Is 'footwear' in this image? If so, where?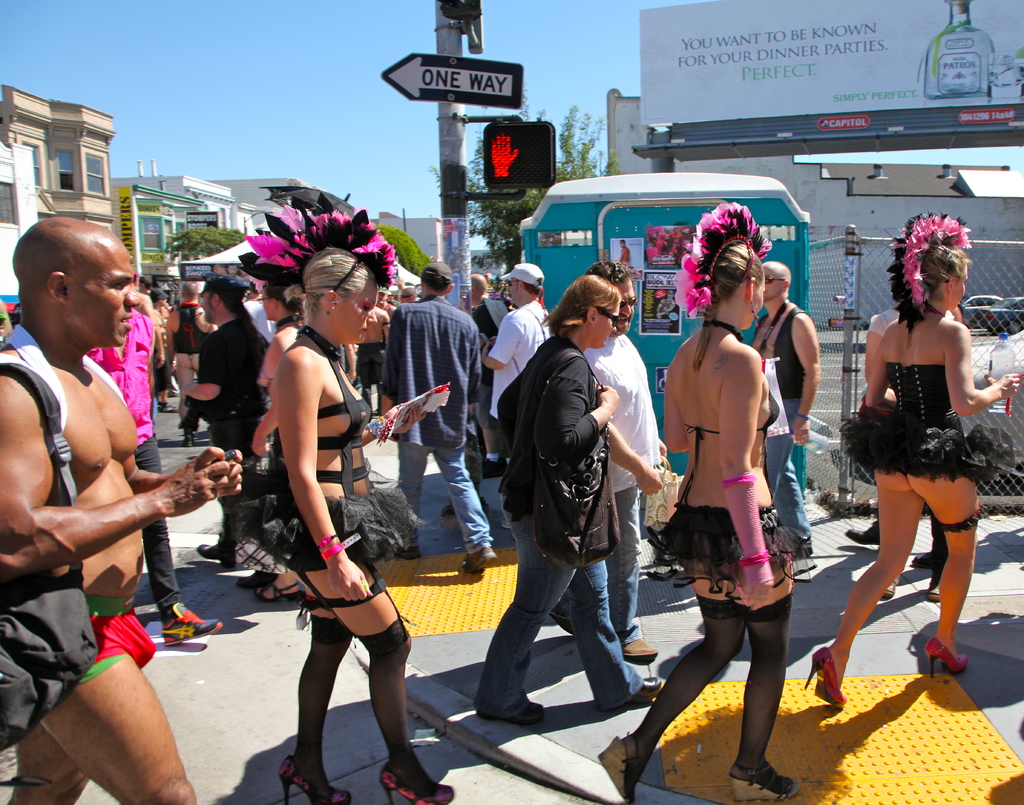
Yes, at 595 728 648 804.
